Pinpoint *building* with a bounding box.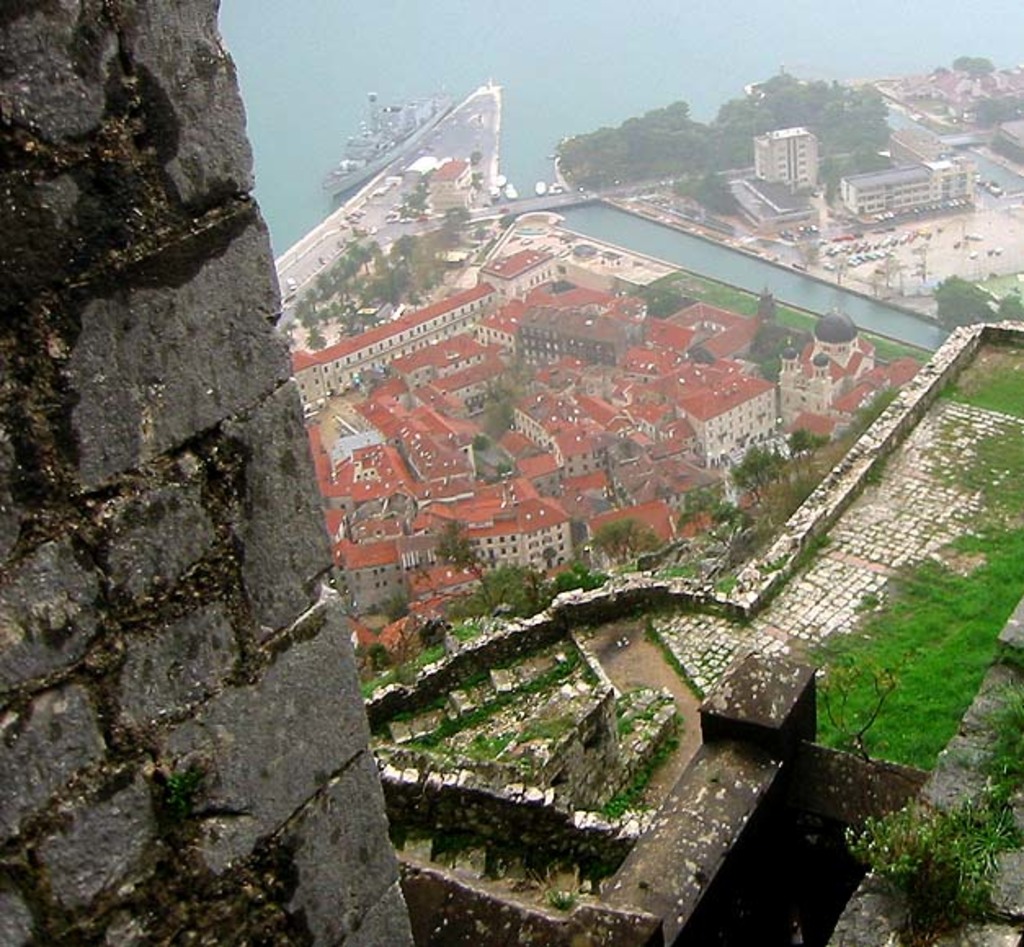
bbox=[835, 127, 977, 220].
